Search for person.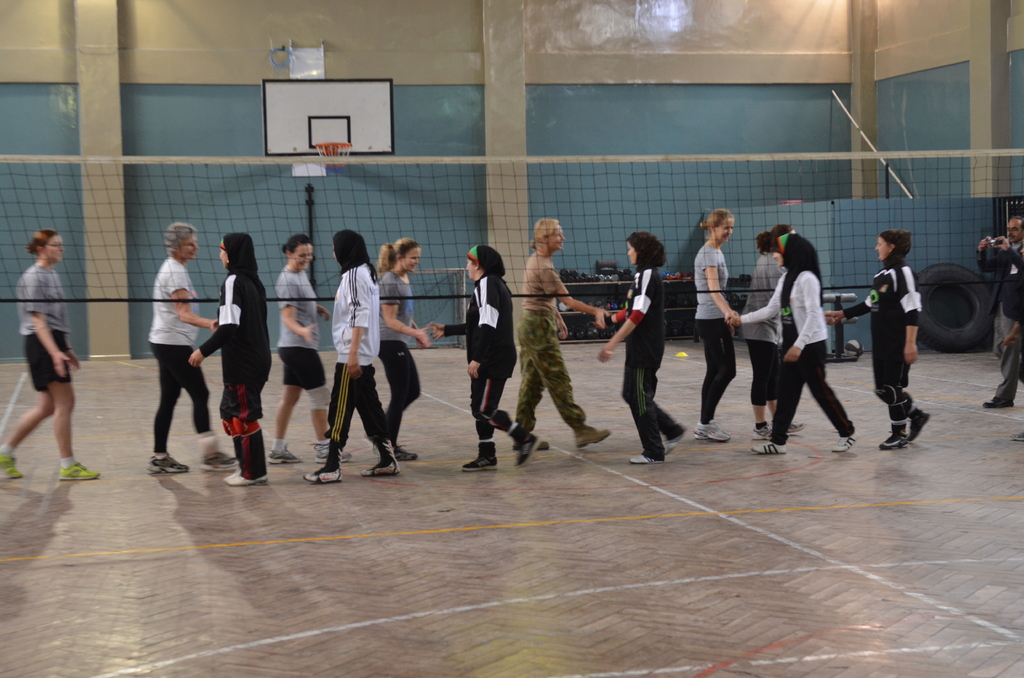
Found at crop(1002, 325, 1023, 346).
